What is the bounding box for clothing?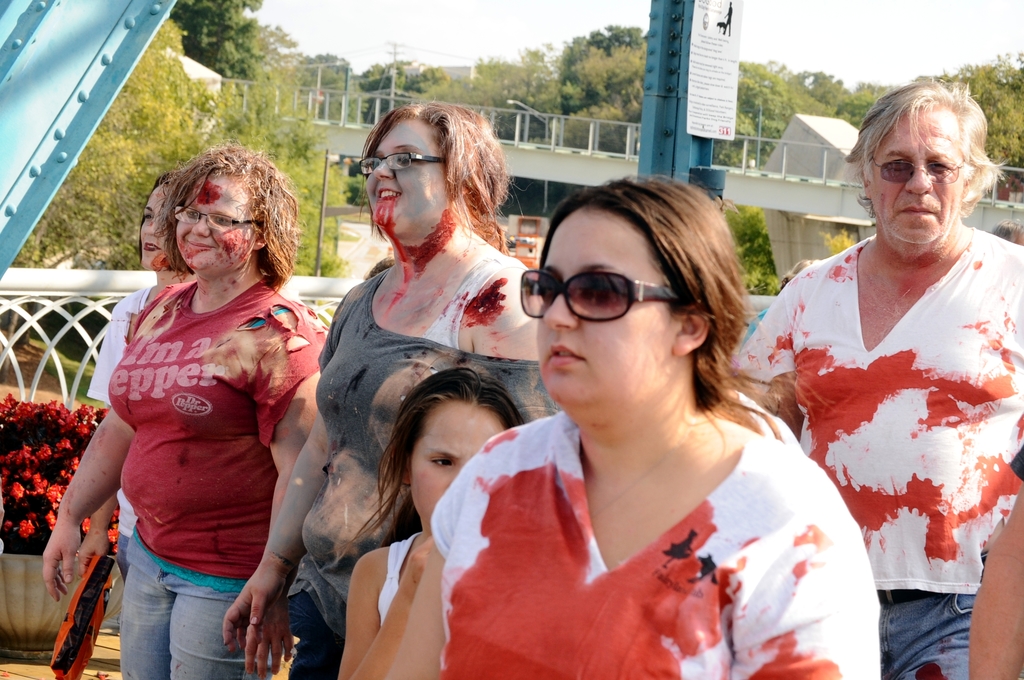
(445, 380, 872, 671).
